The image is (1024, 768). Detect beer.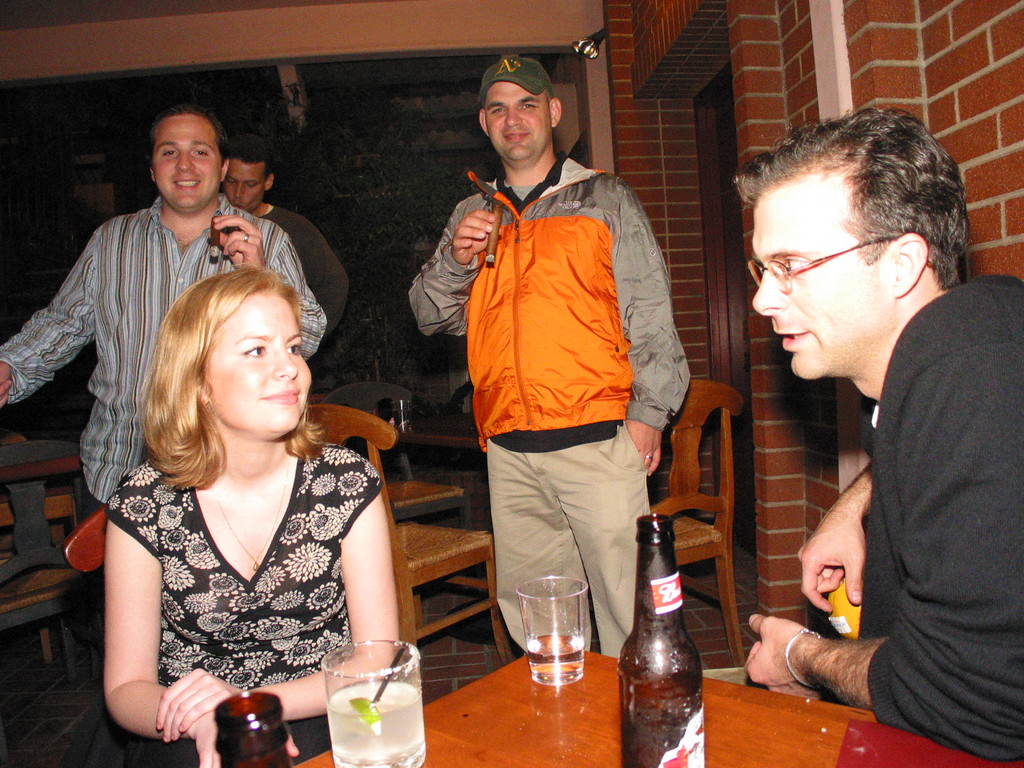
Detection: (616,508,705,767).
